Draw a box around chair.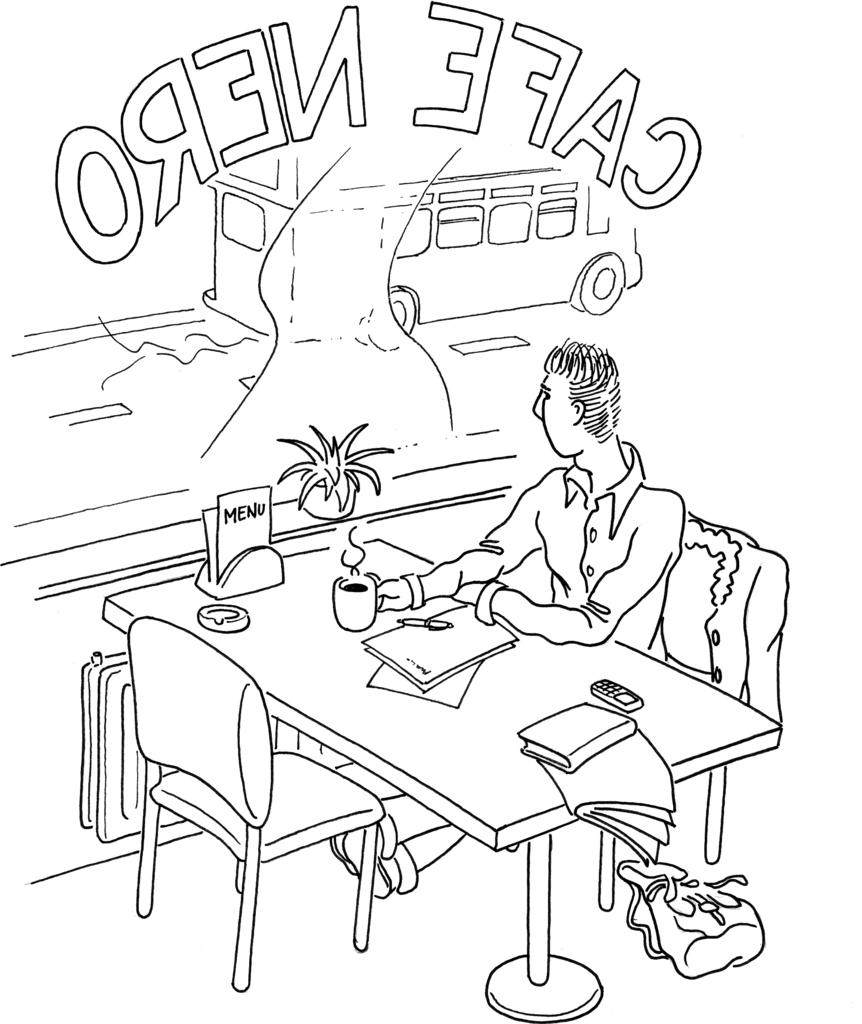
rect(605, 515, 779, 927).
